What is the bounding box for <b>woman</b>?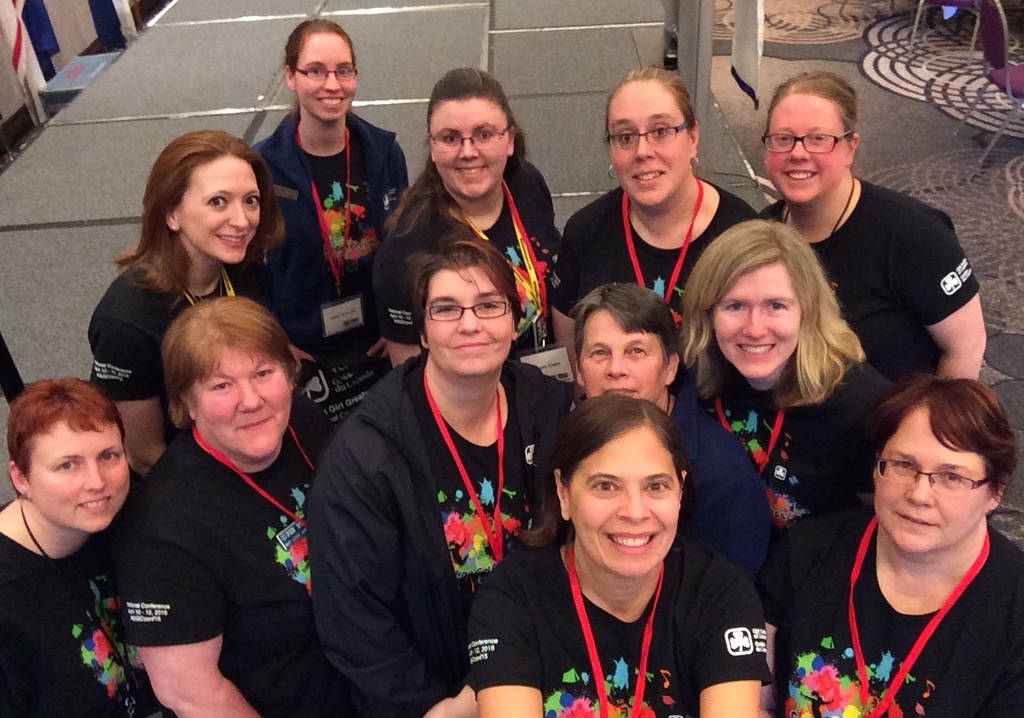
<box>670,218,907,538</box>.
